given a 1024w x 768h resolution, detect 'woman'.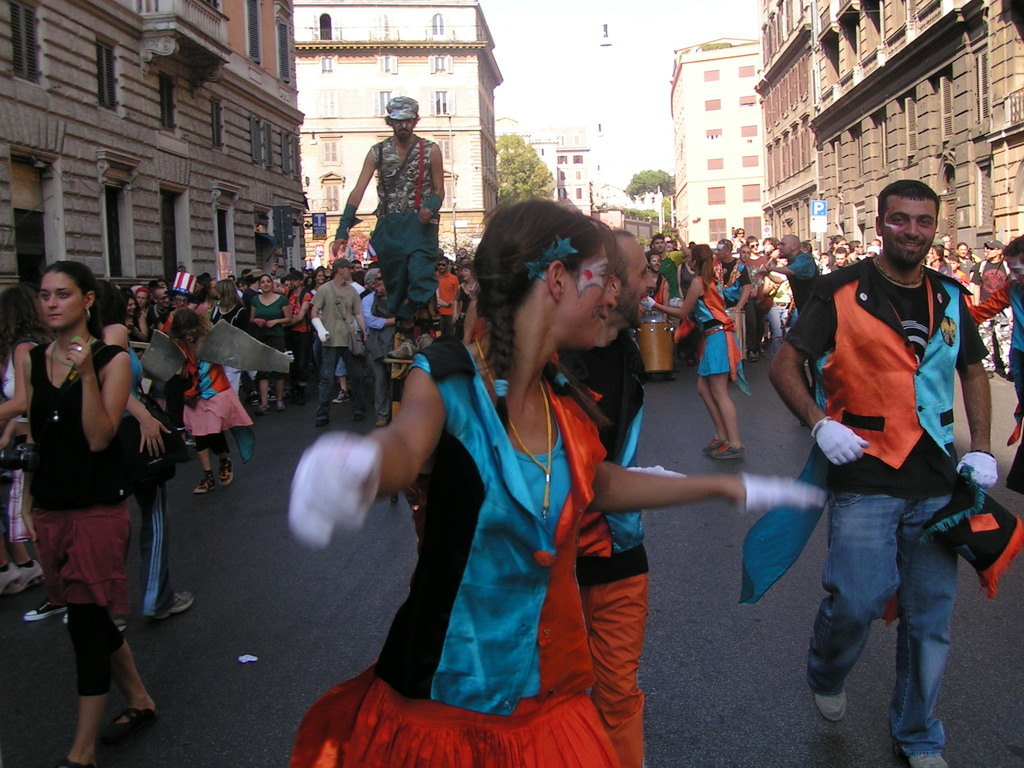
x1=732, y1=228, x2=746, y2=246.
